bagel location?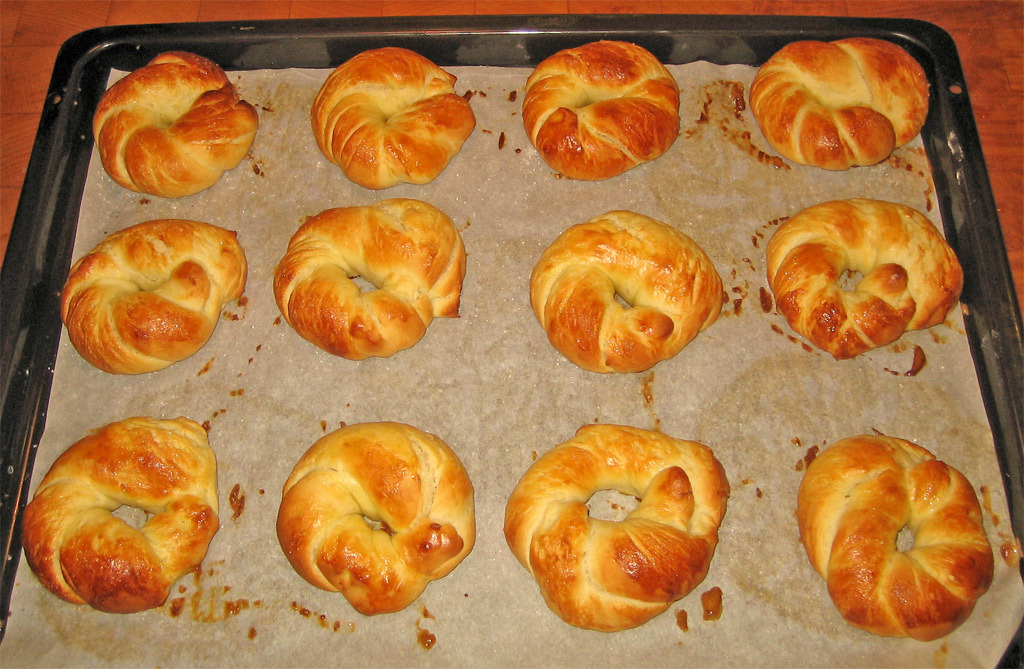
left=522, top=202, right=725, bottom=376
